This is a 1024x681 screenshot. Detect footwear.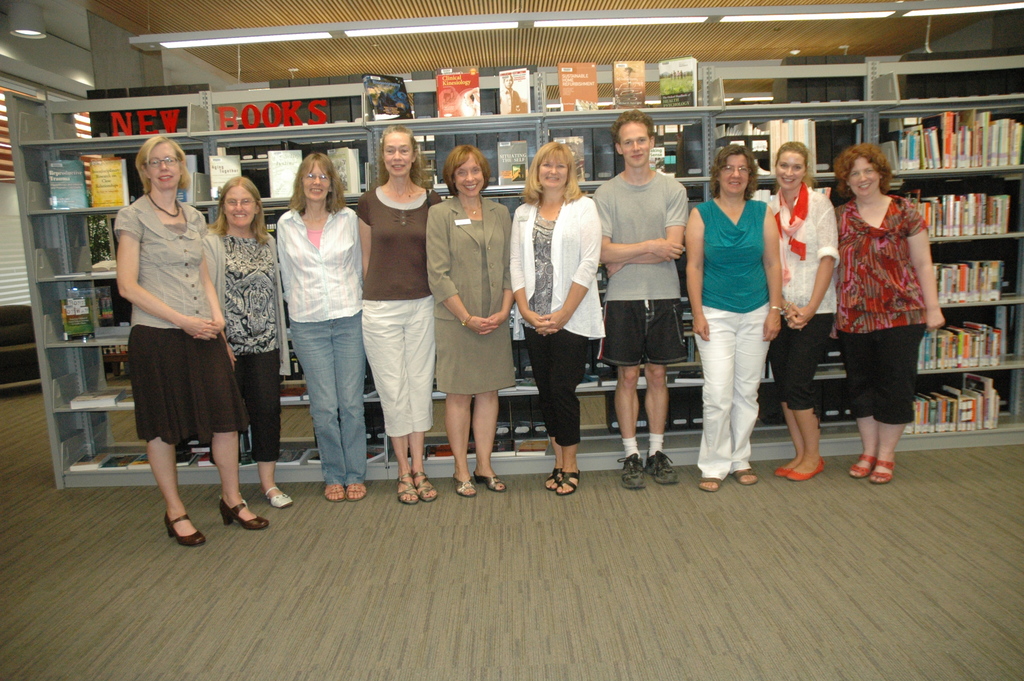
crop(215, 494, 263, 527).
